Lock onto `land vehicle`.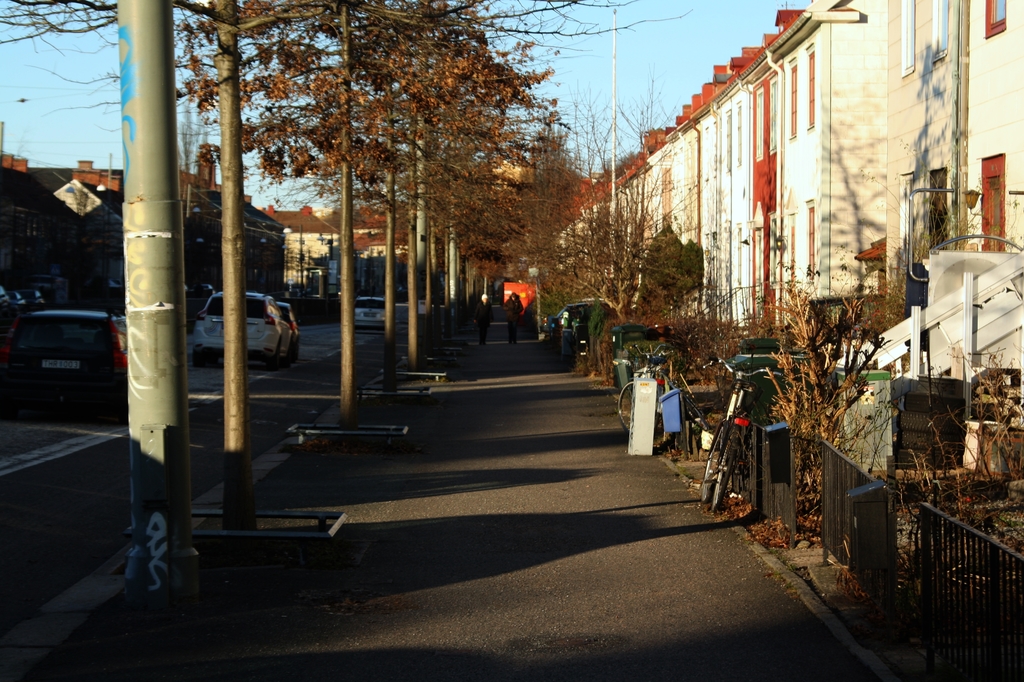
Locked: 700, 354, 783, 517.
